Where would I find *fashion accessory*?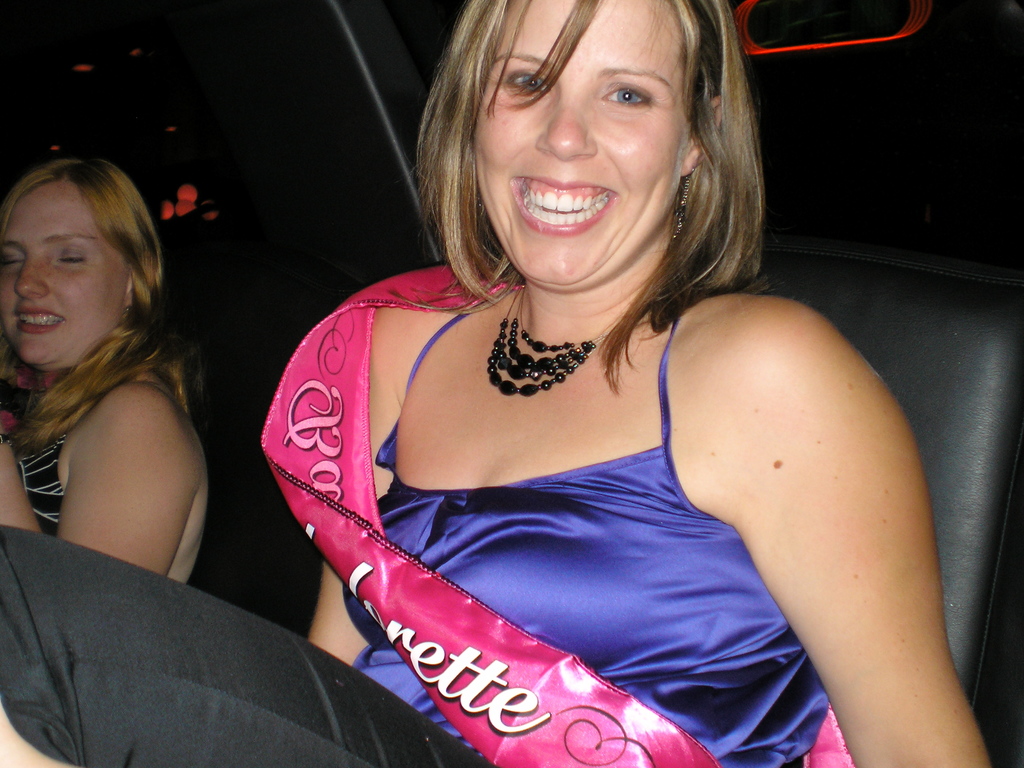
At (0, 435, 20, 452).
